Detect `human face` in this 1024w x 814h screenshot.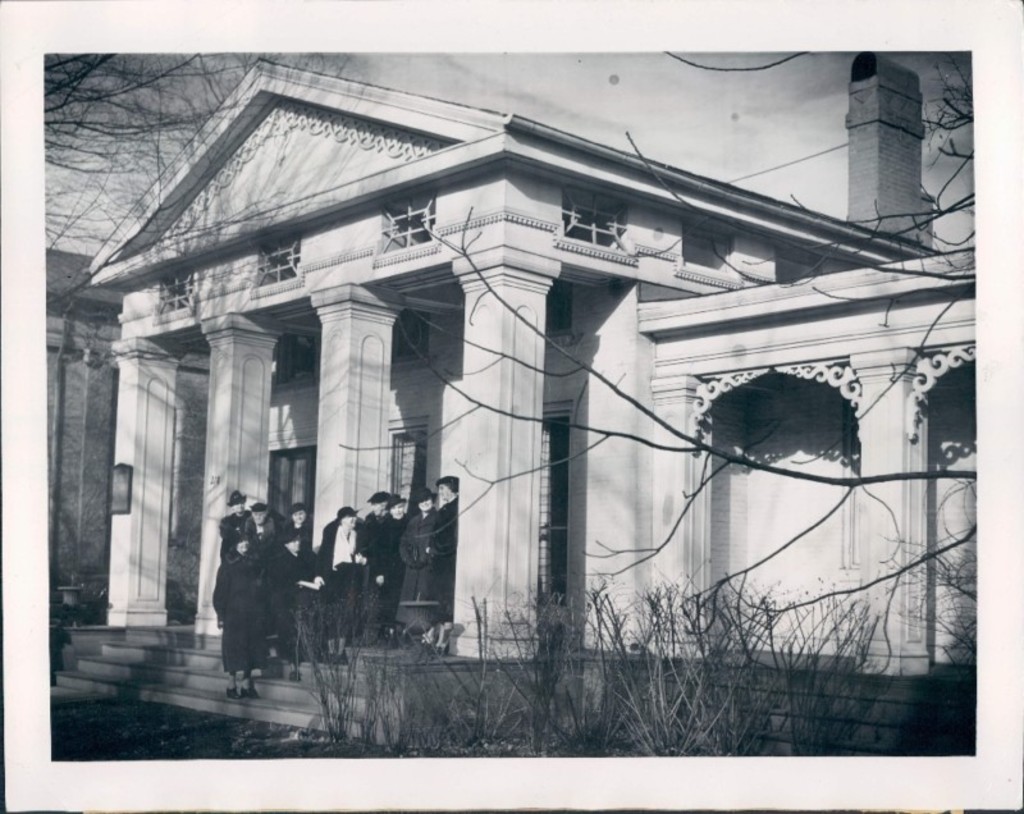
Detection: bbox=(372, 499, 388, 516).
